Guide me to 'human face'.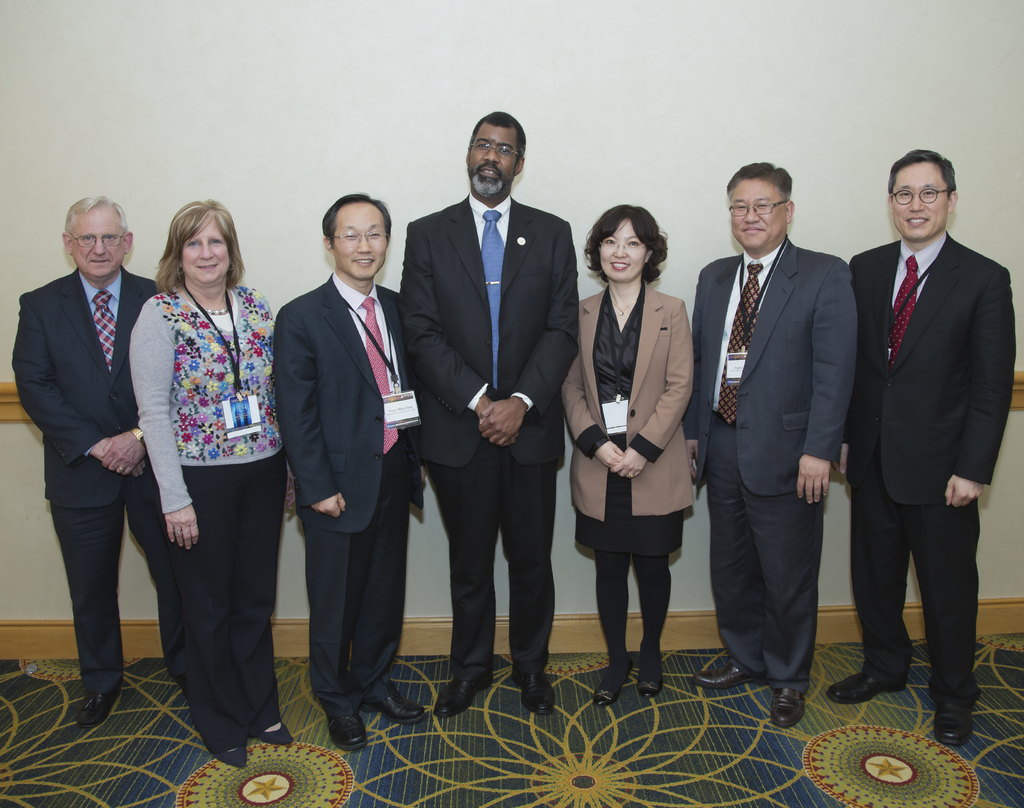
Guidance: BBox(330, 200, 396, 280).
